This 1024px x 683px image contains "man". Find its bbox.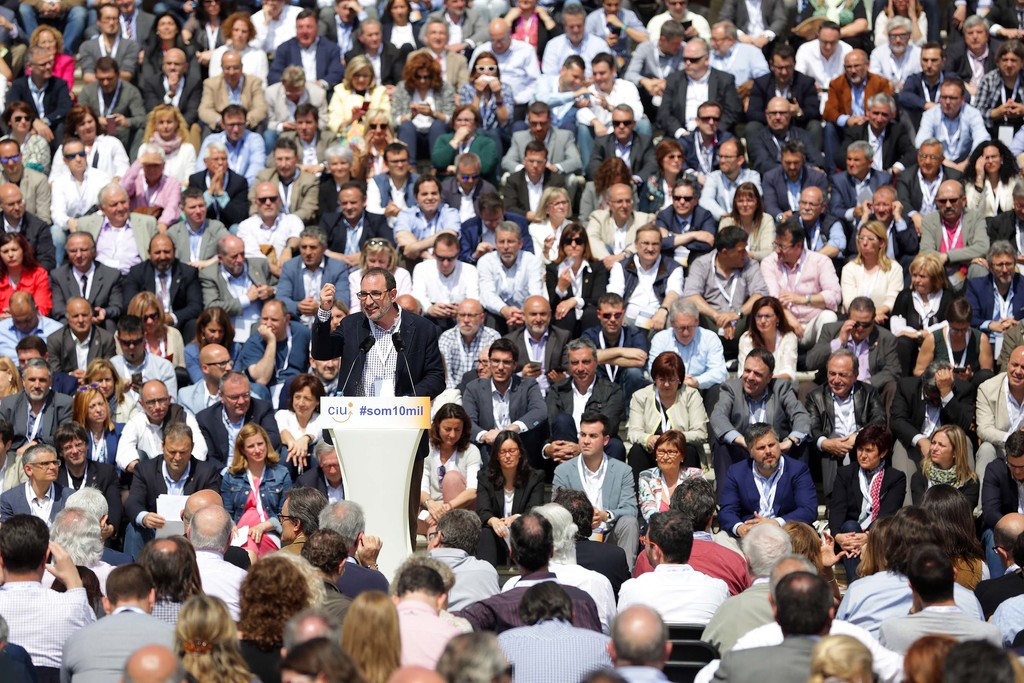
left=0, top=185, right=55, bottom=273.
